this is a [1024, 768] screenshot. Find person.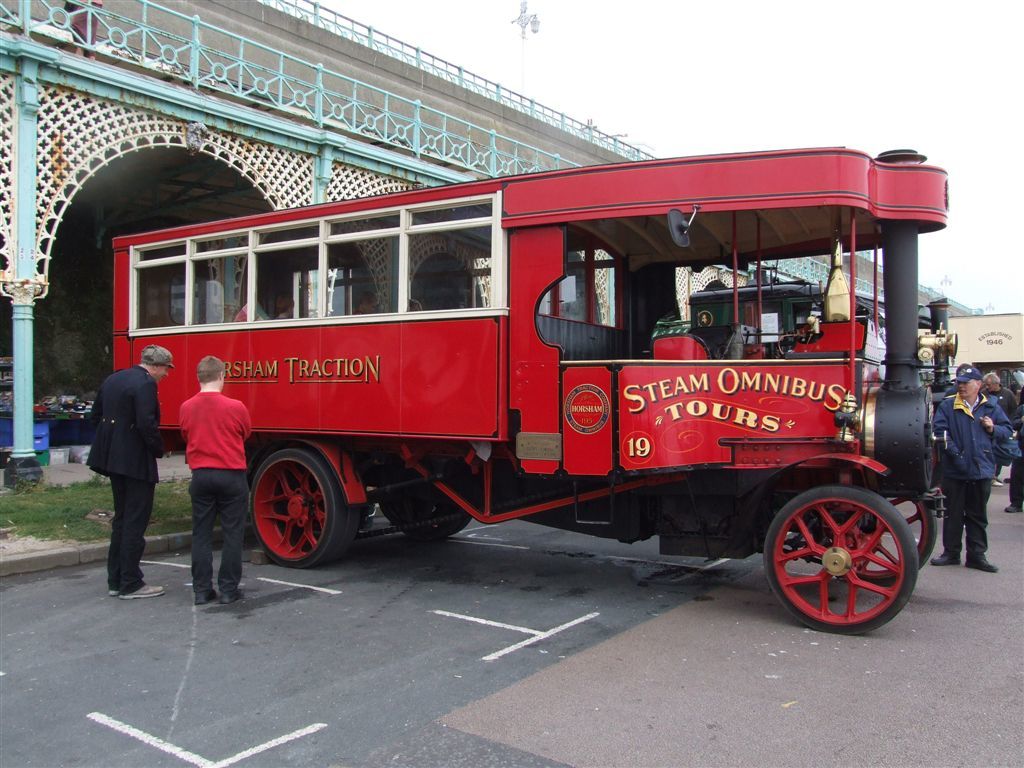
Bounding box: [351, 292, 383, 313].
